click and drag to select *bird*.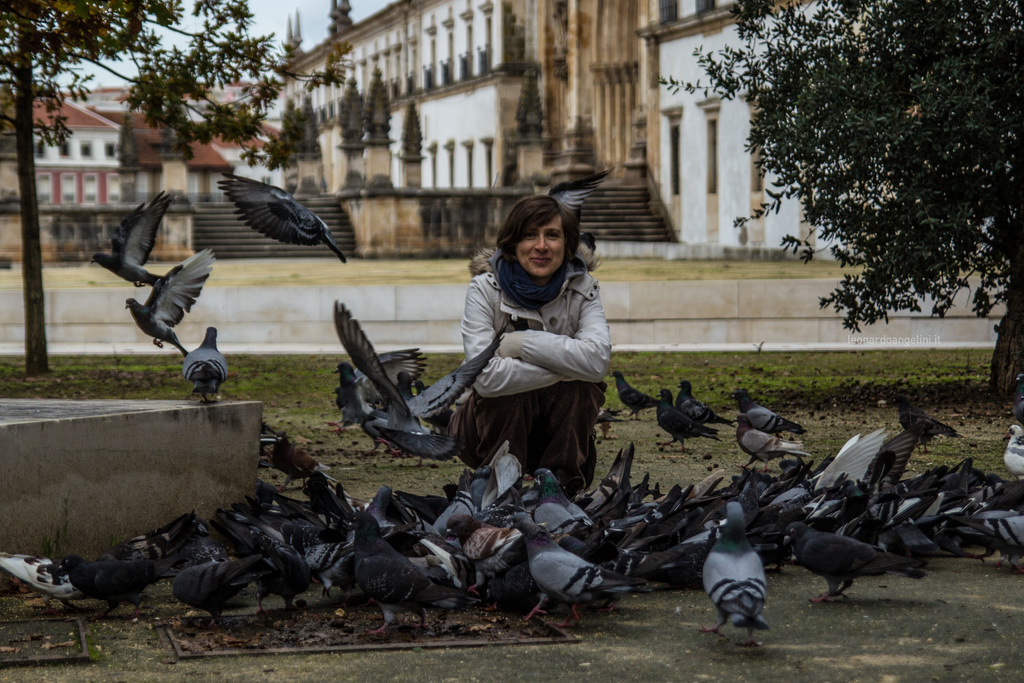
Selection: 831:511:877:555.
